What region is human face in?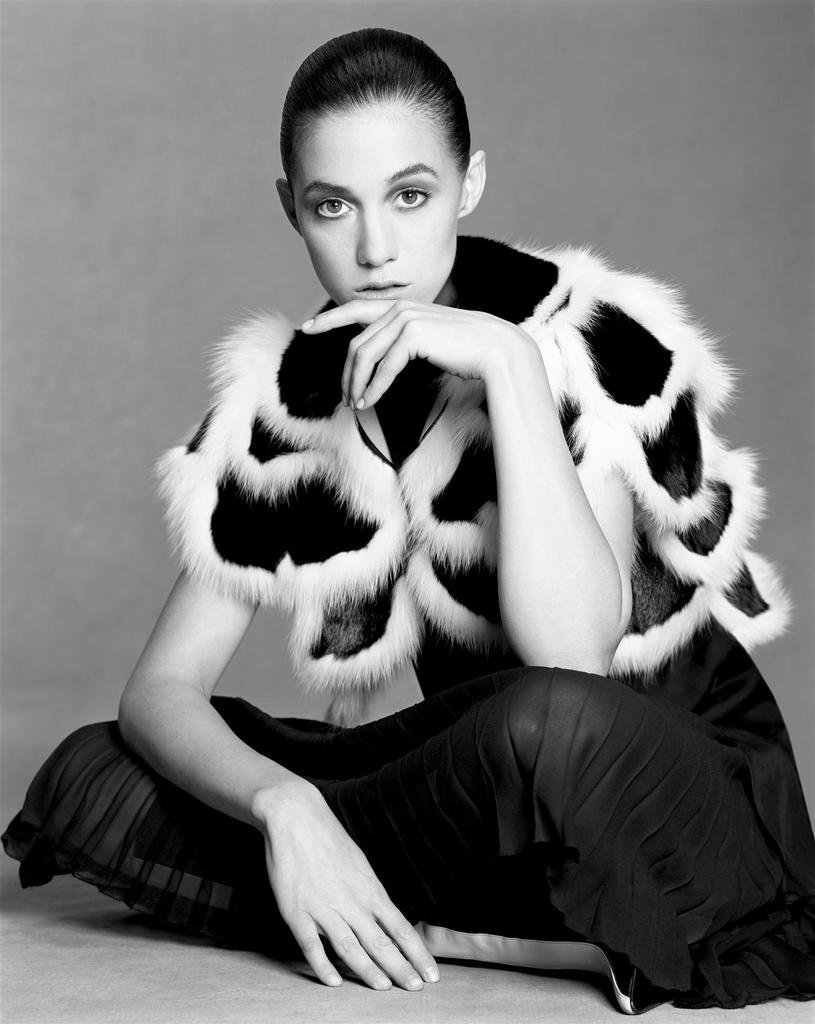
select_region(290, 94, 458, 307).
